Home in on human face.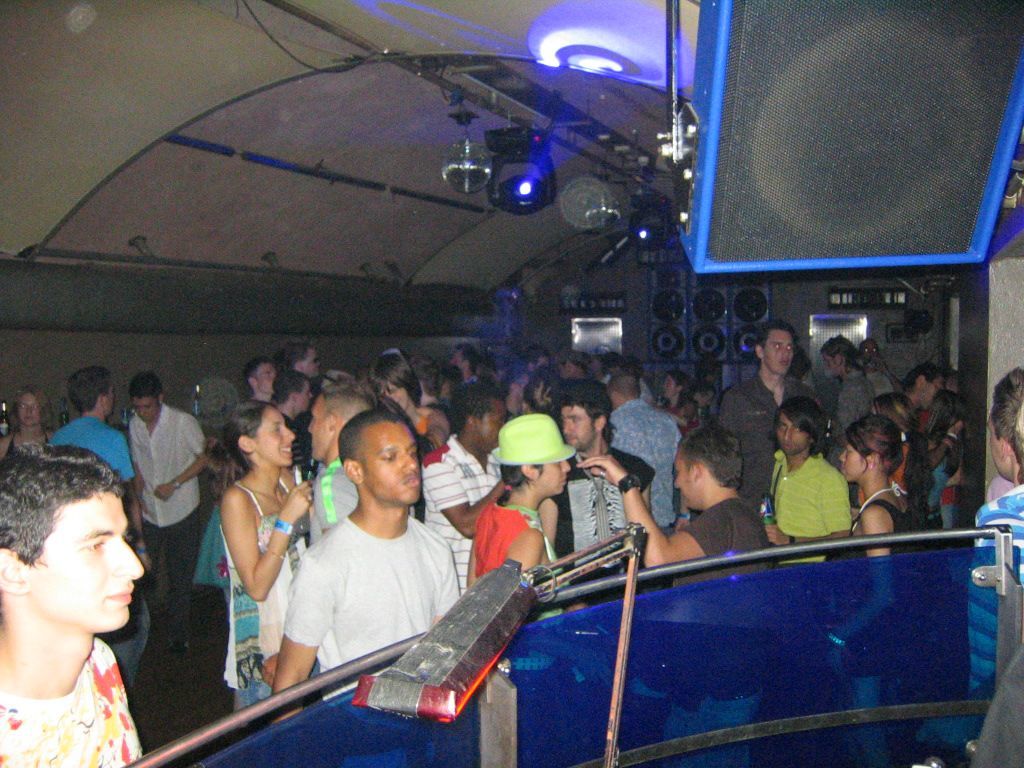
Homed in at Rect(863, 345, 870, 350).
